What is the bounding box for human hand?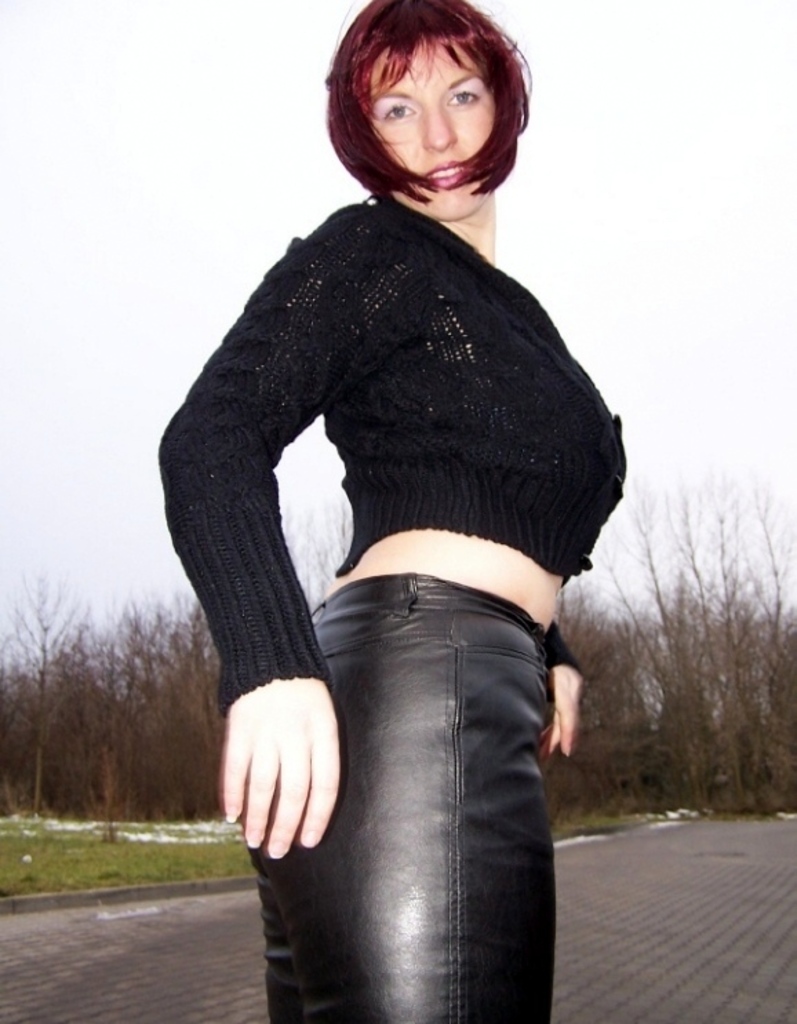
(539, 664, 587, 769).
